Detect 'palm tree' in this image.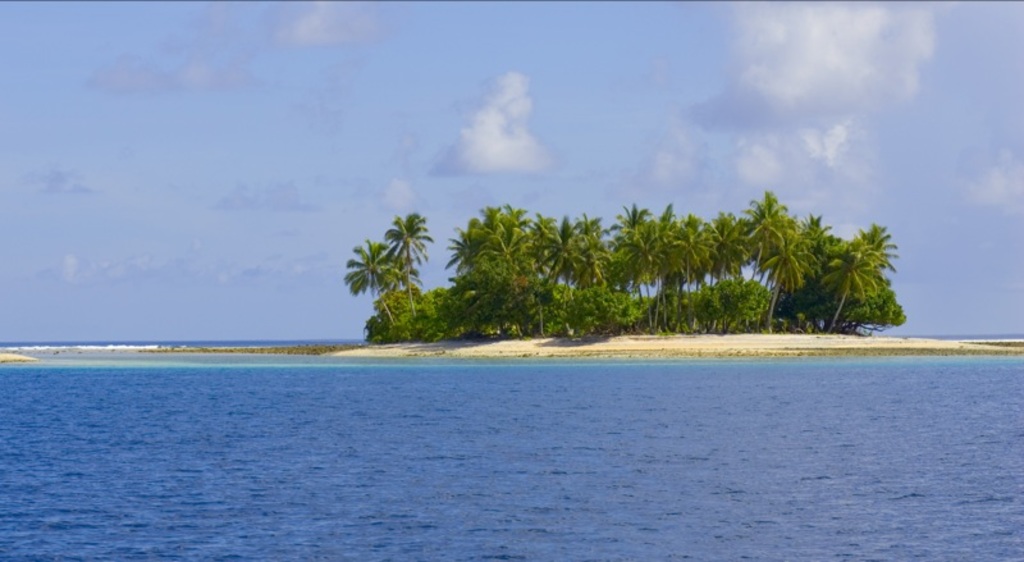
Detection: crop(754, 197, 795, 320).
